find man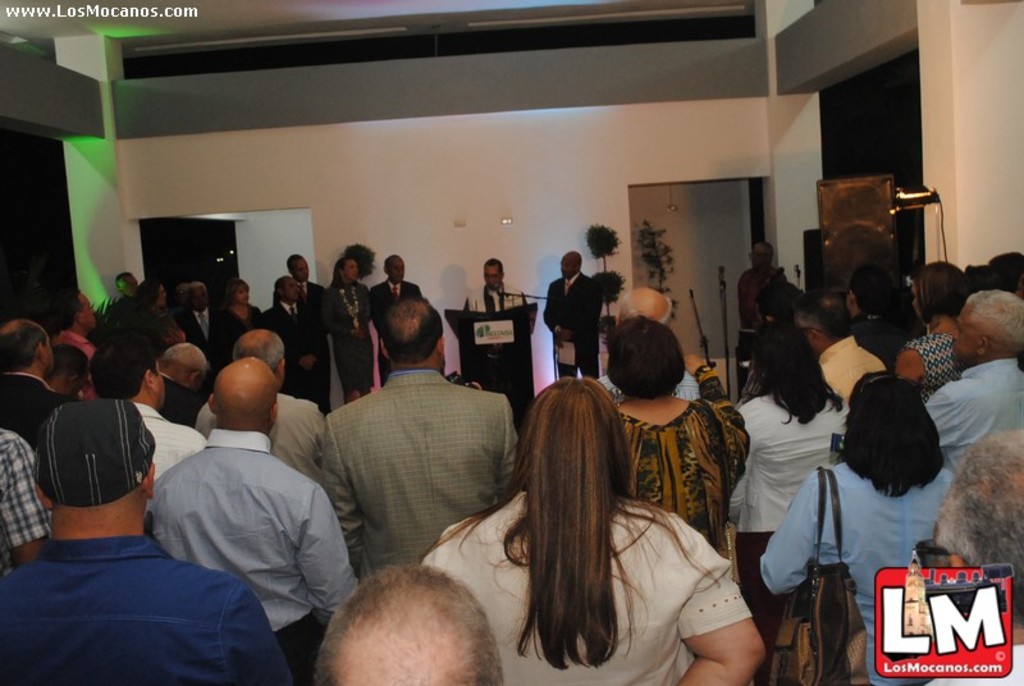
[46, 280, 93, 361]
